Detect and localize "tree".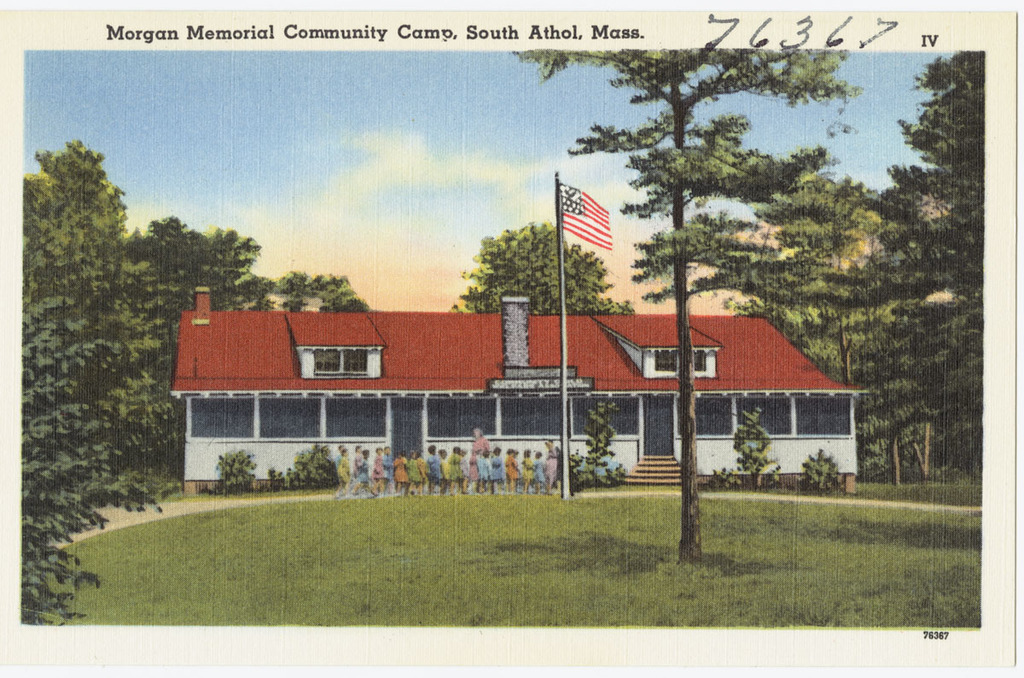
Localized at <bbox>497, 45, 850, 560</bbox>.
